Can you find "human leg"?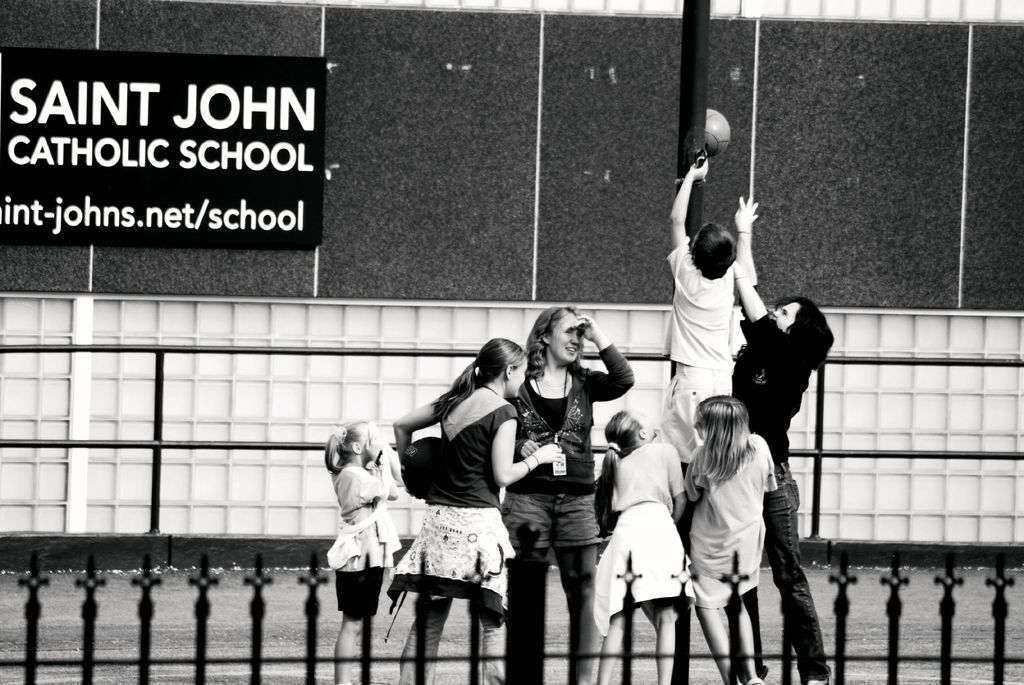
Yes, bounding box: bbox=[472, 504, 505, 684].
